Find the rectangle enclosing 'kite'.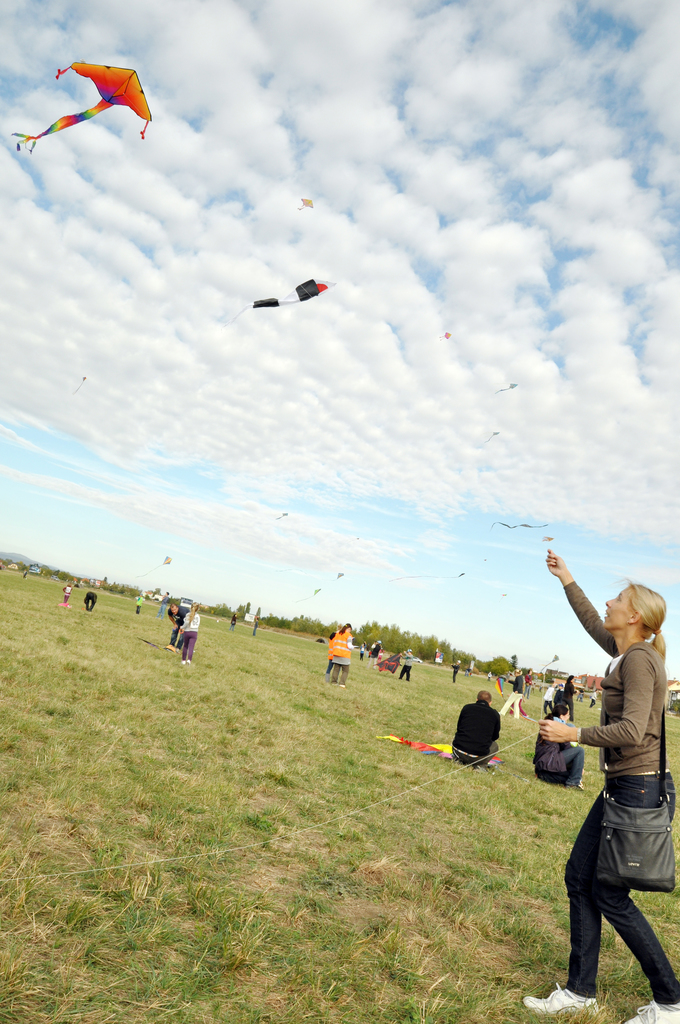
231:275:341:321.
